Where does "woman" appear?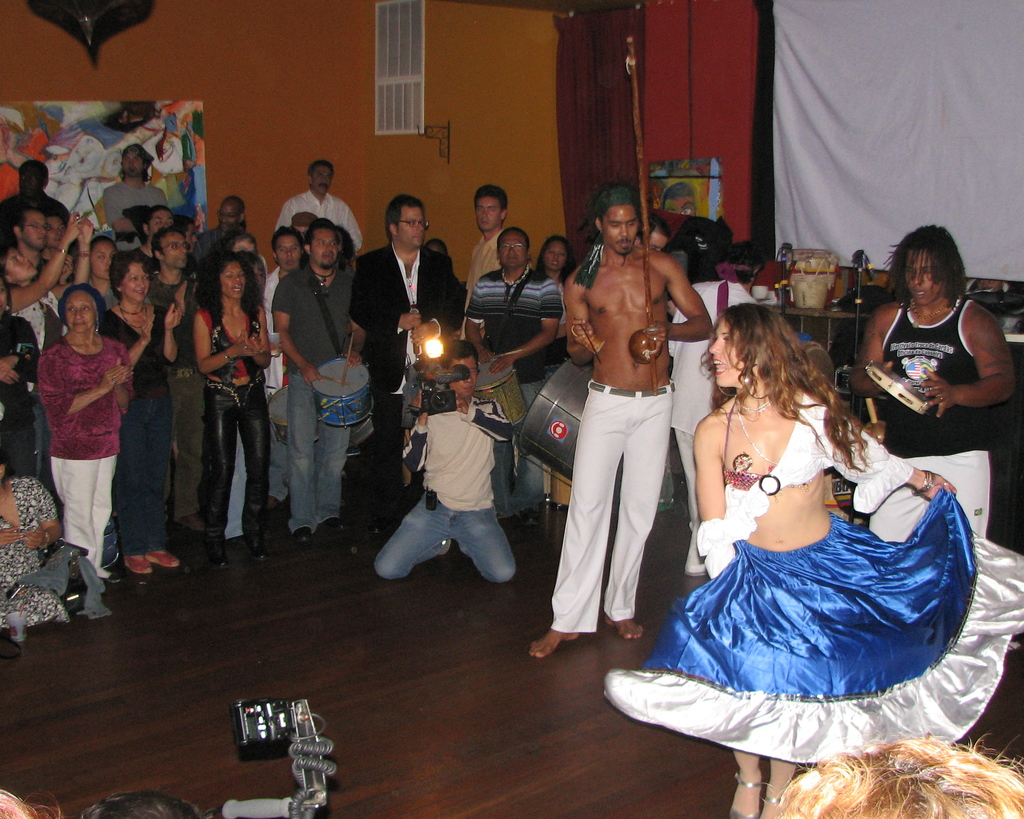
Appears at [79, 229, 120, 303].
